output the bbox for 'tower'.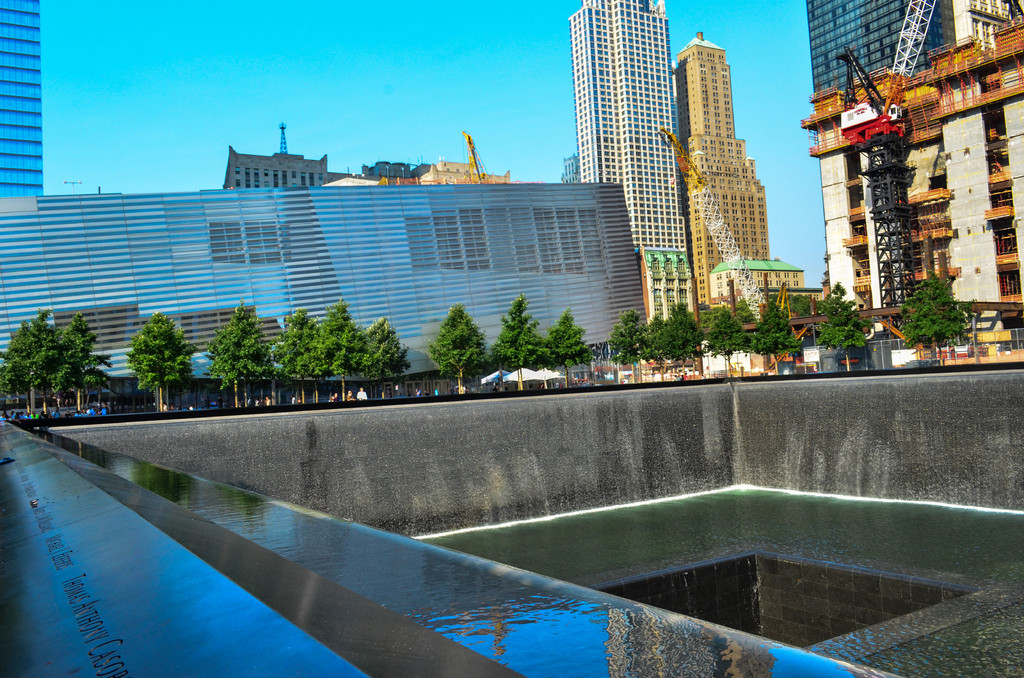
{"left": 568, "top": 0, "right": 697, "bottom": 324}.
